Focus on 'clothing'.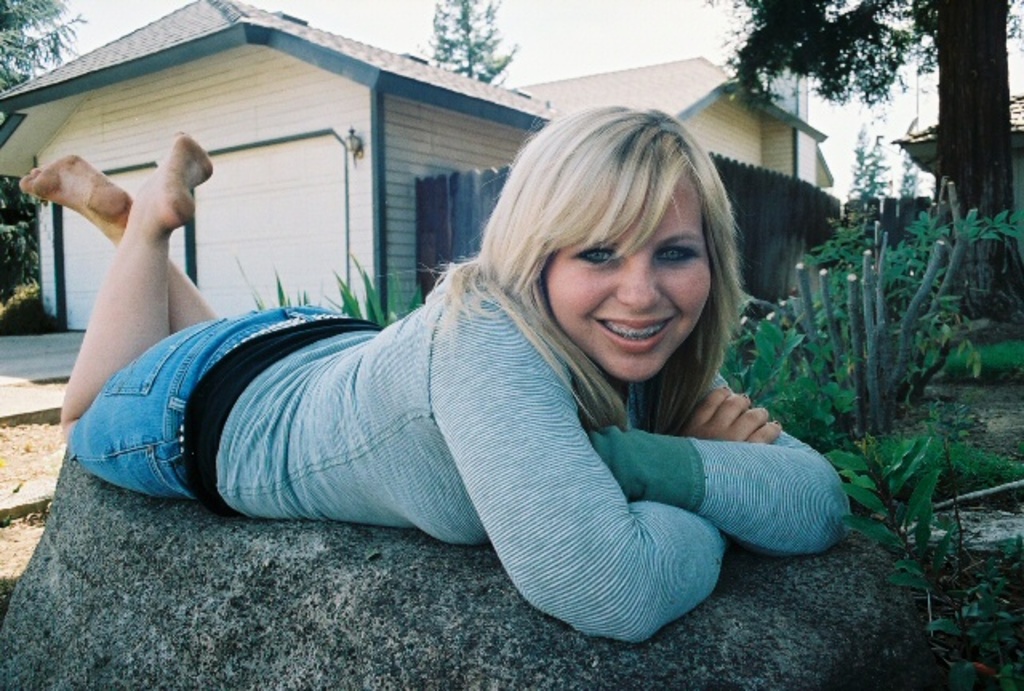
Focused at 45:293:853:661.
